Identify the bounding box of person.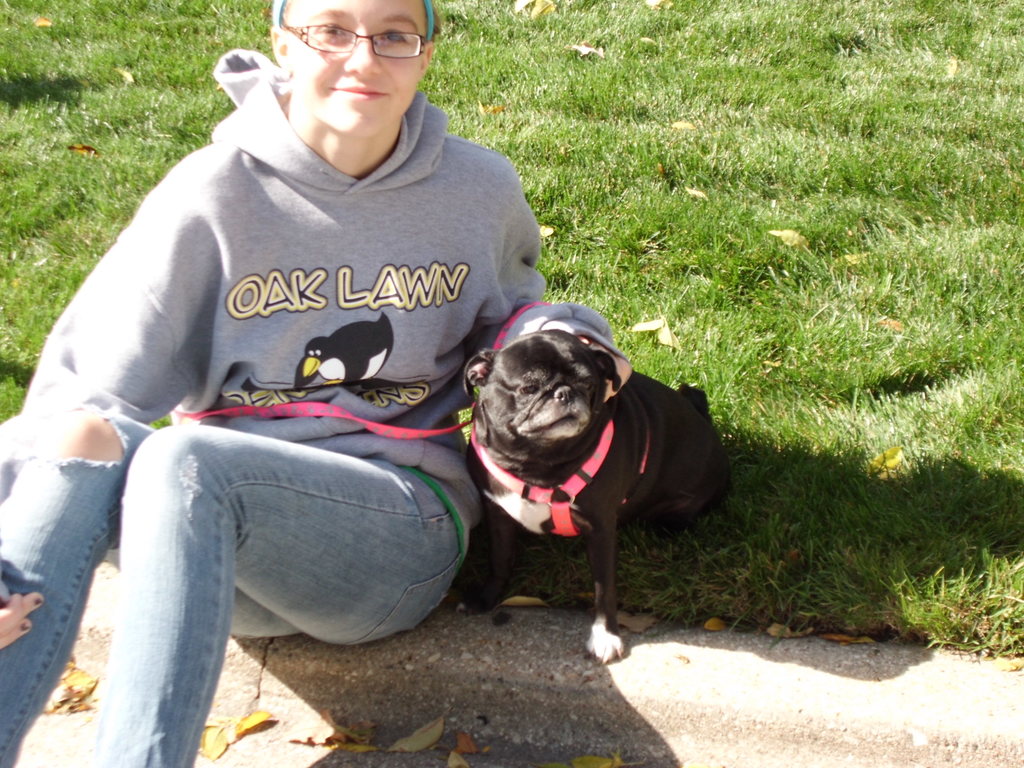
<bbox>47, 9, 567, 748</bbox>.
